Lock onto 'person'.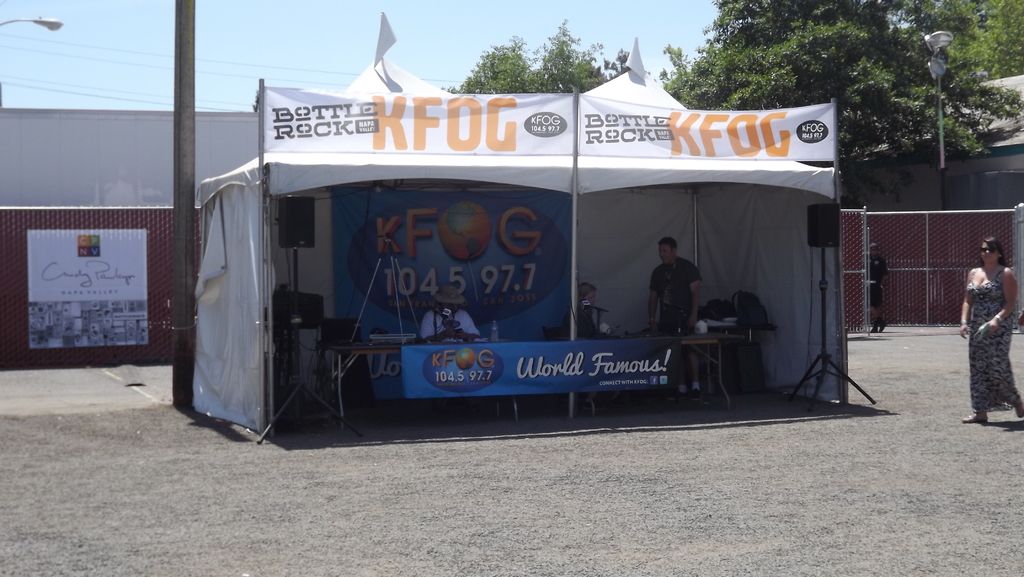
Locked: bbox=(649, 235, 699, 329).
